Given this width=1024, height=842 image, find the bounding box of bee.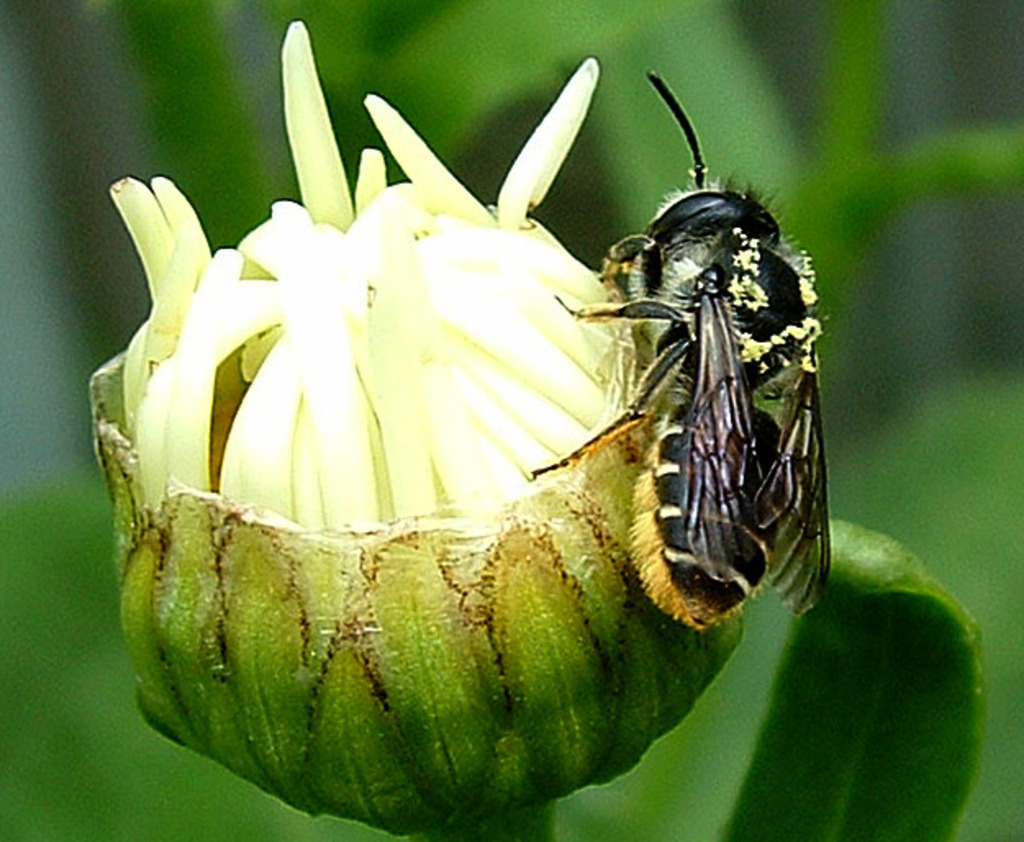
left=532, top=110, right=850, bottom=670.
